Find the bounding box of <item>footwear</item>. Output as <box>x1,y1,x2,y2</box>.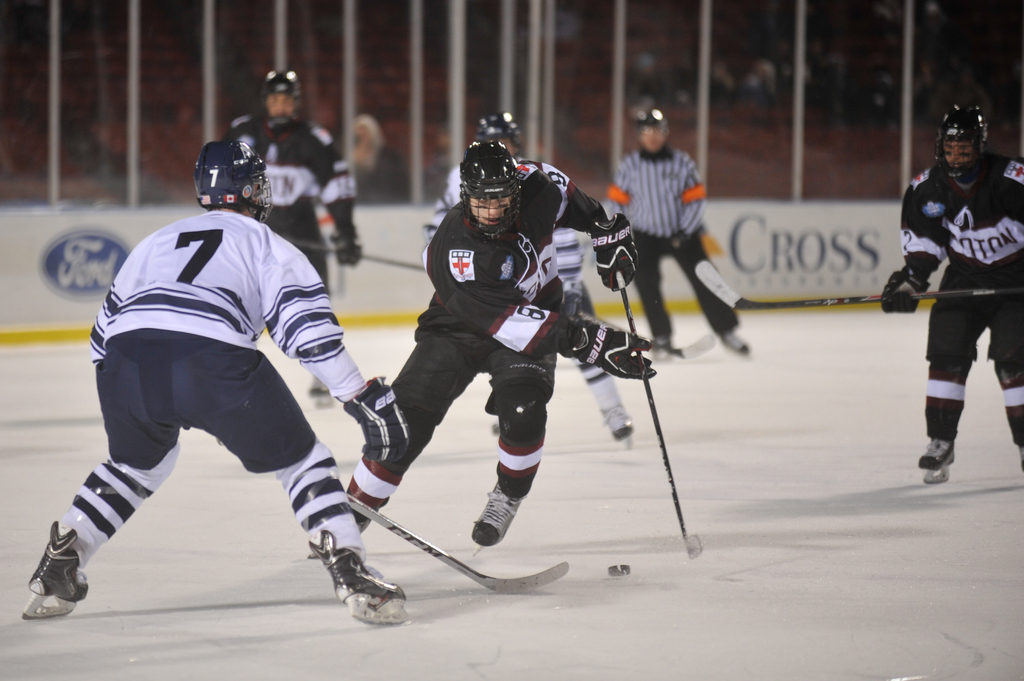
<box>647,326,675,362</box>.
